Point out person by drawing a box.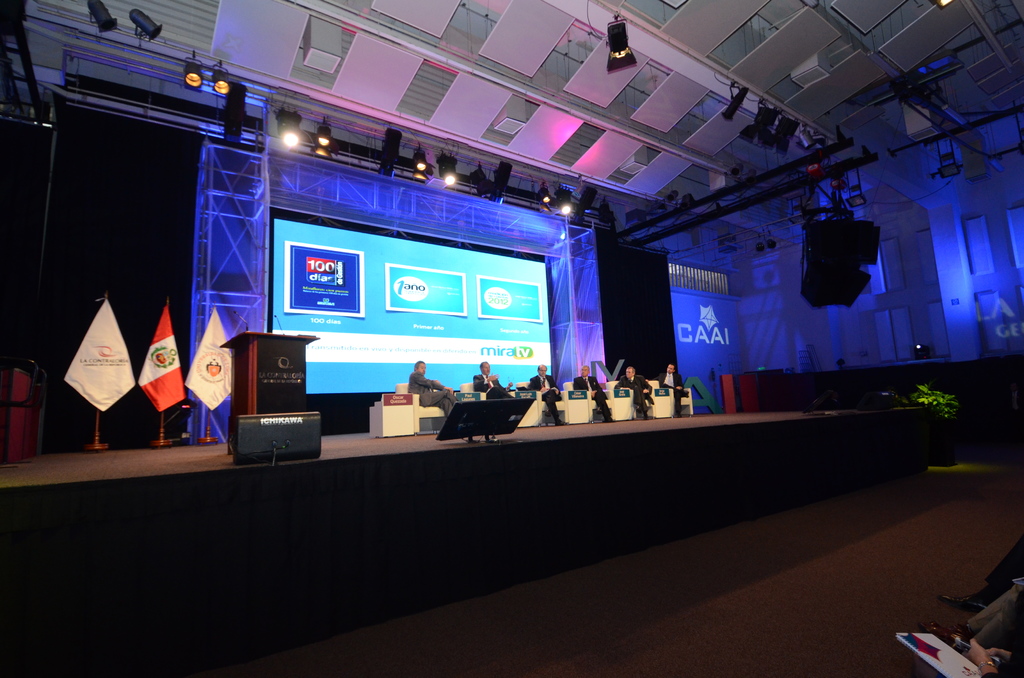
box=[611, 364, 656, 422].
